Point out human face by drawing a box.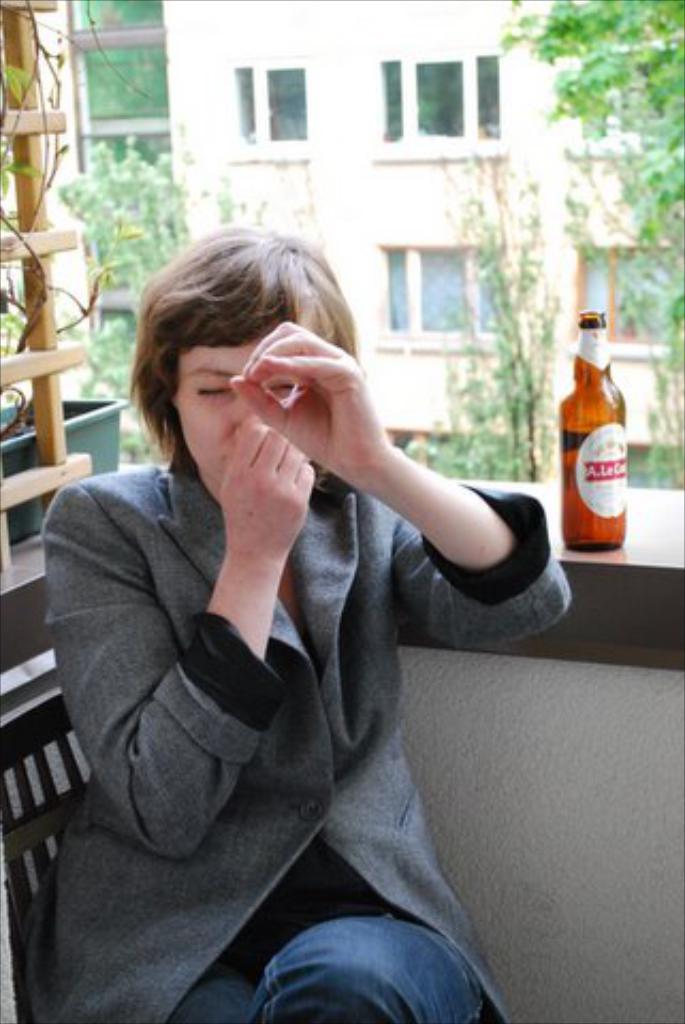
x1=173, y1=331, x2=309, y2=495.
